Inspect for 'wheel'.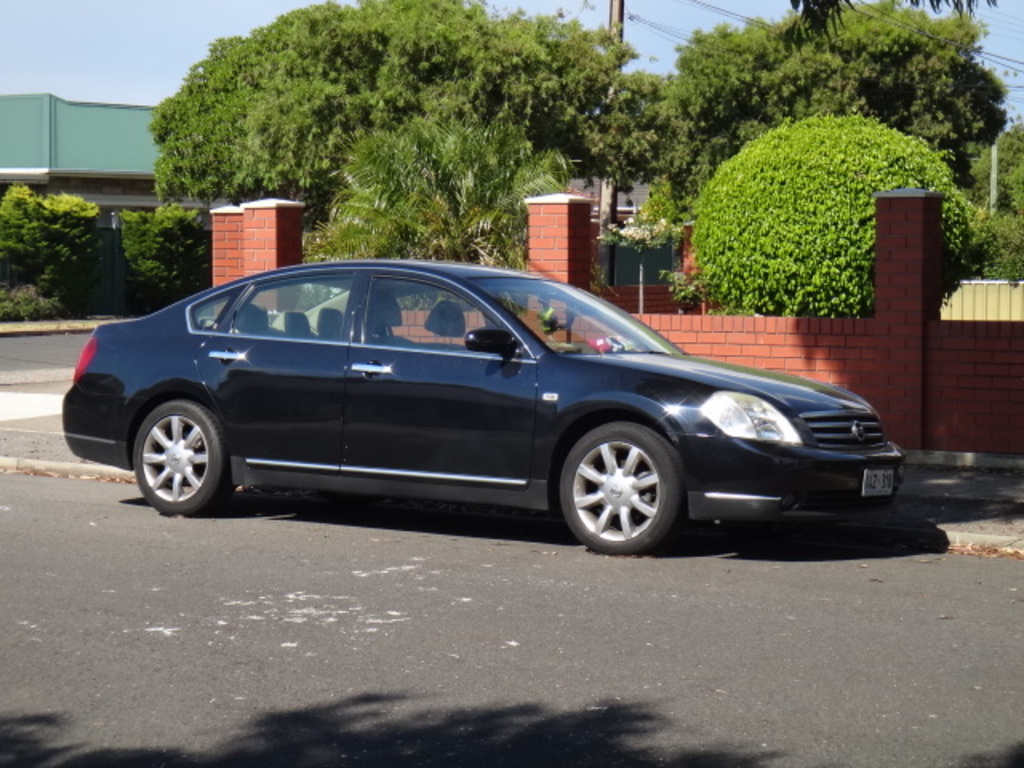
Inspection: crop(115, 379, 227, 514).
